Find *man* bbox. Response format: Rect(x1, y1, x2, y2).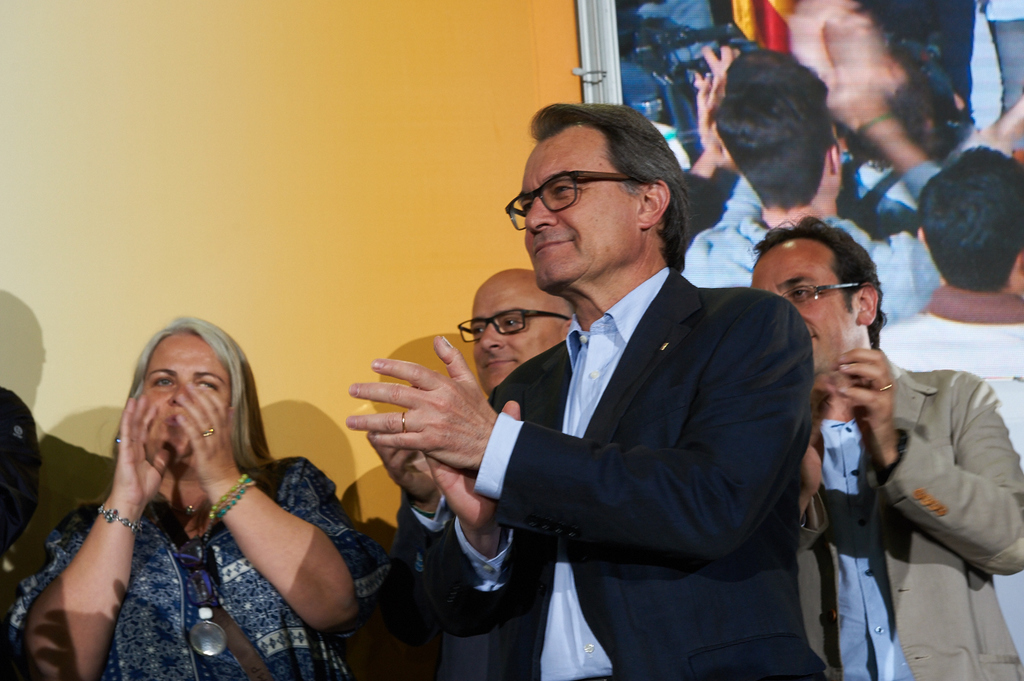
Rect(341, 104, 810, 680).
